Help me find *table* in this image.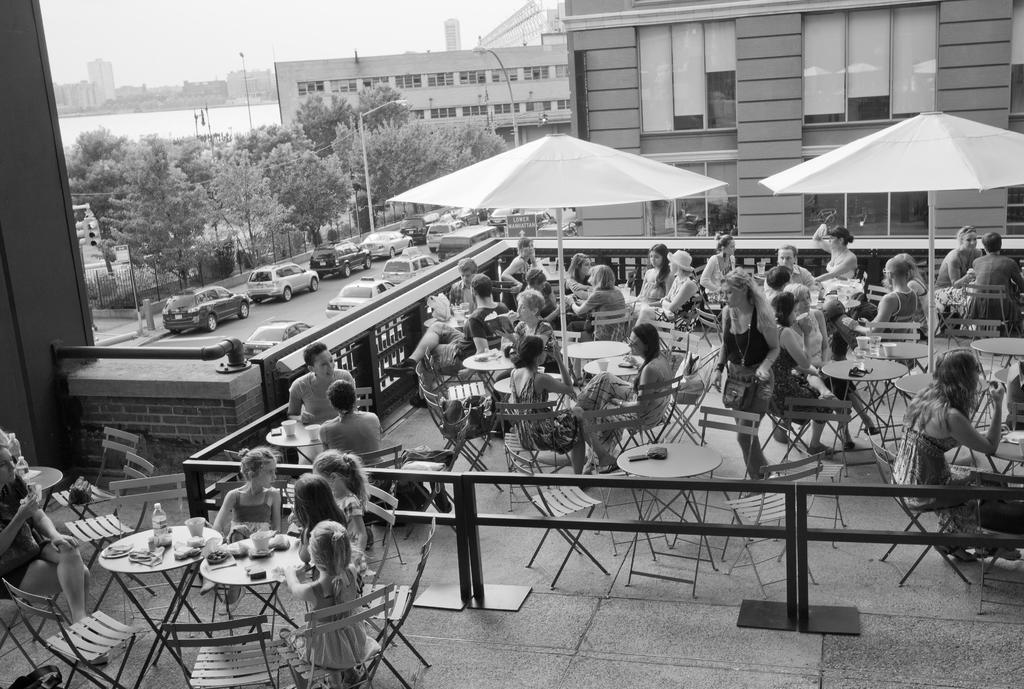
Found it: <bbox>99, 526, 227, 688</bbox>.
